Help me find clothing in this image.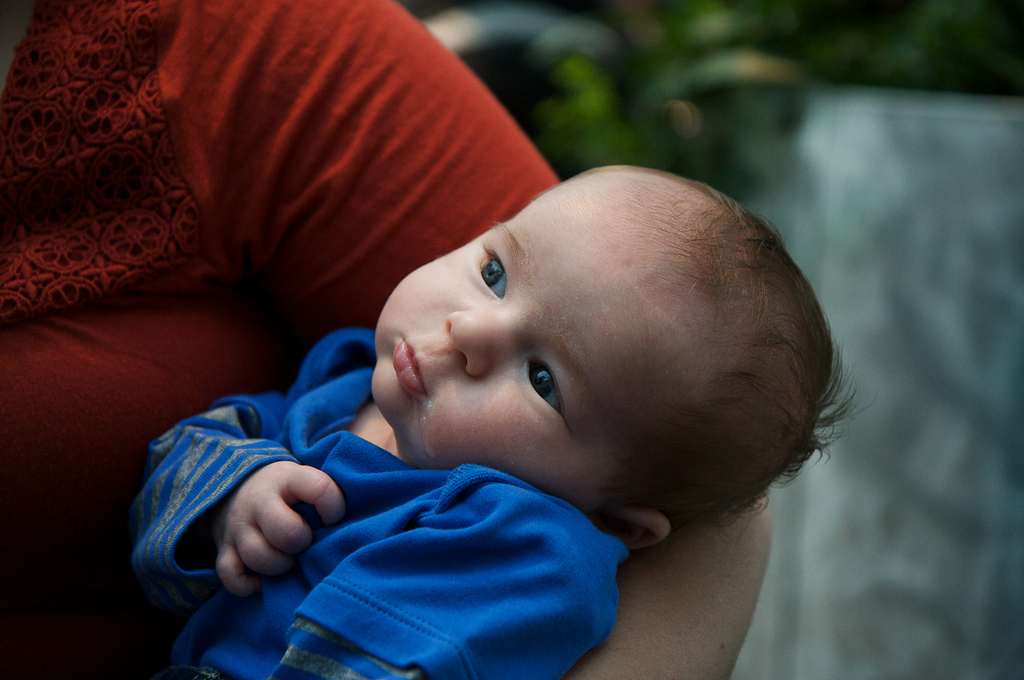
Found it: (0, 0, 563, 678).
